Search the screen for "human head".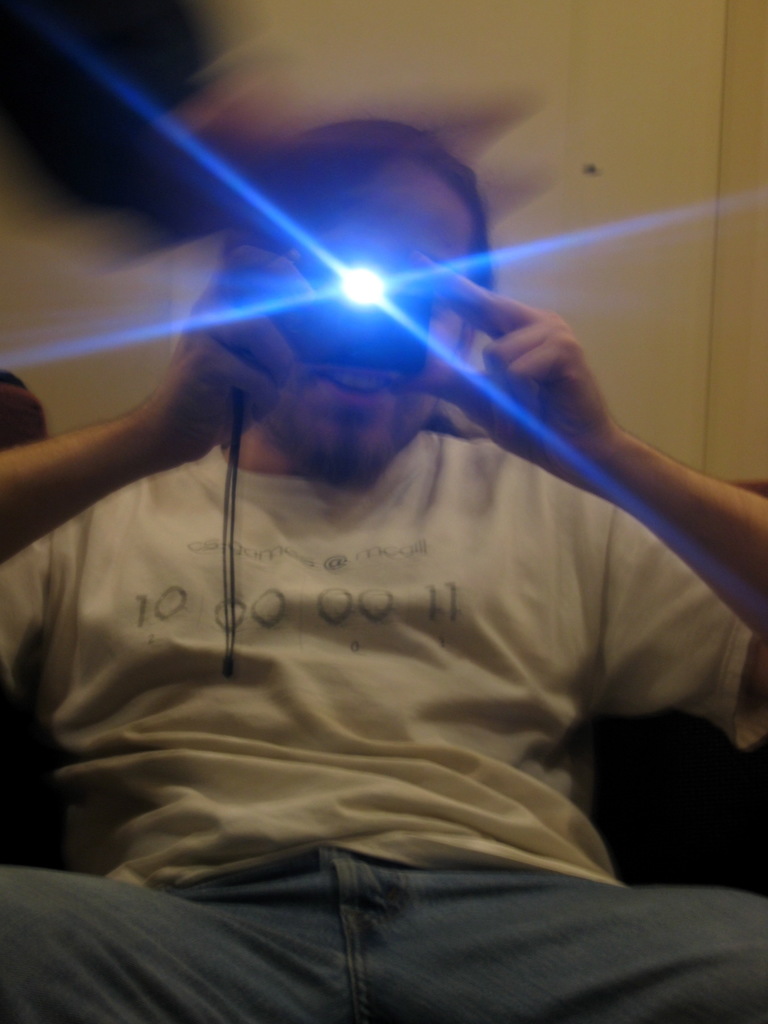
Found at Rect(205, 136, 489, 484).
